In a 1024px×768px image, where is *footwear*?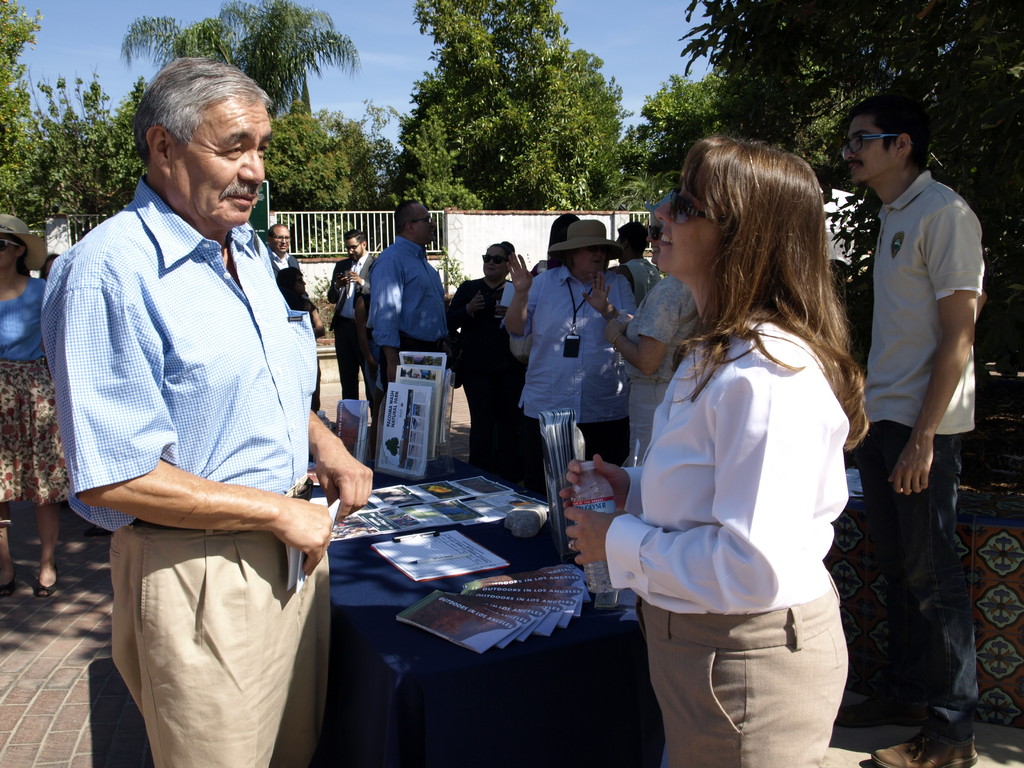
(x1=833, y1=689, x2=956, y2=728).
